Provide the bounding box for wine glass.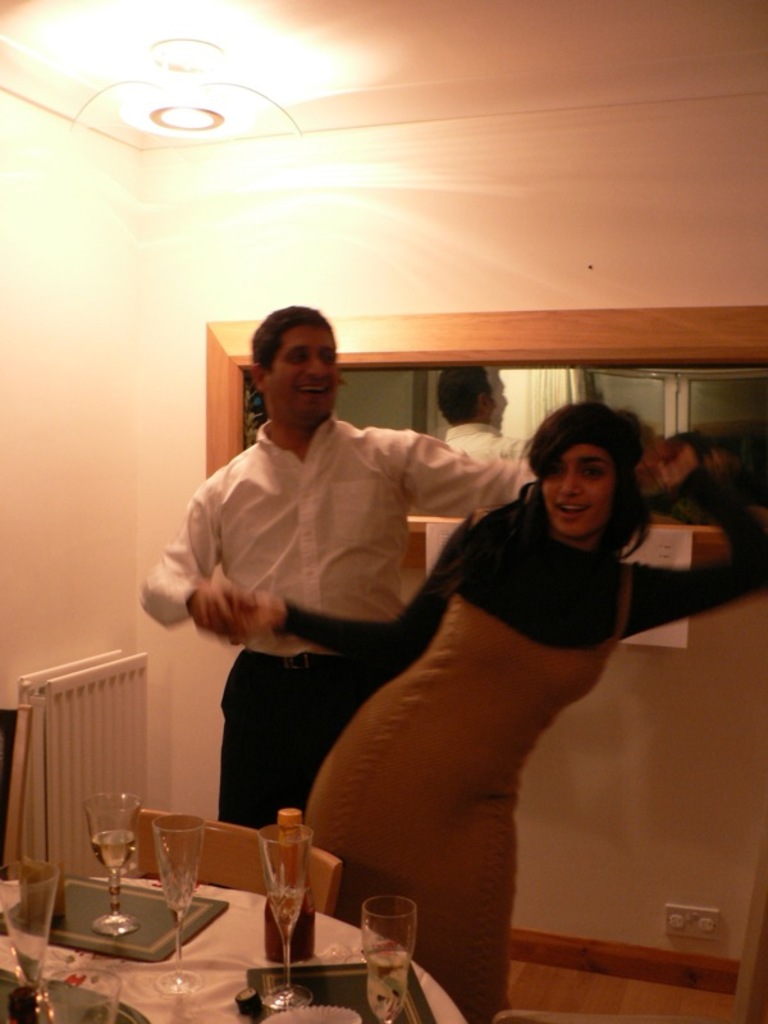
l=361, t=893, r=412, b=1023.
